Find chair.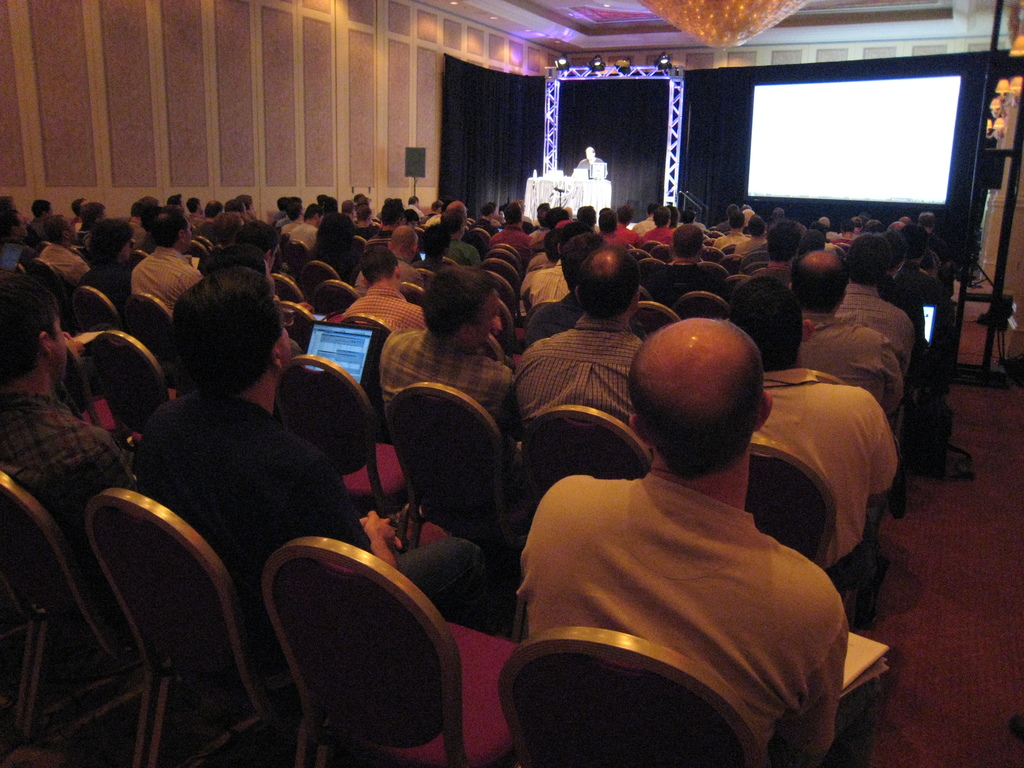
Rect(623, 303, 682, 336).
